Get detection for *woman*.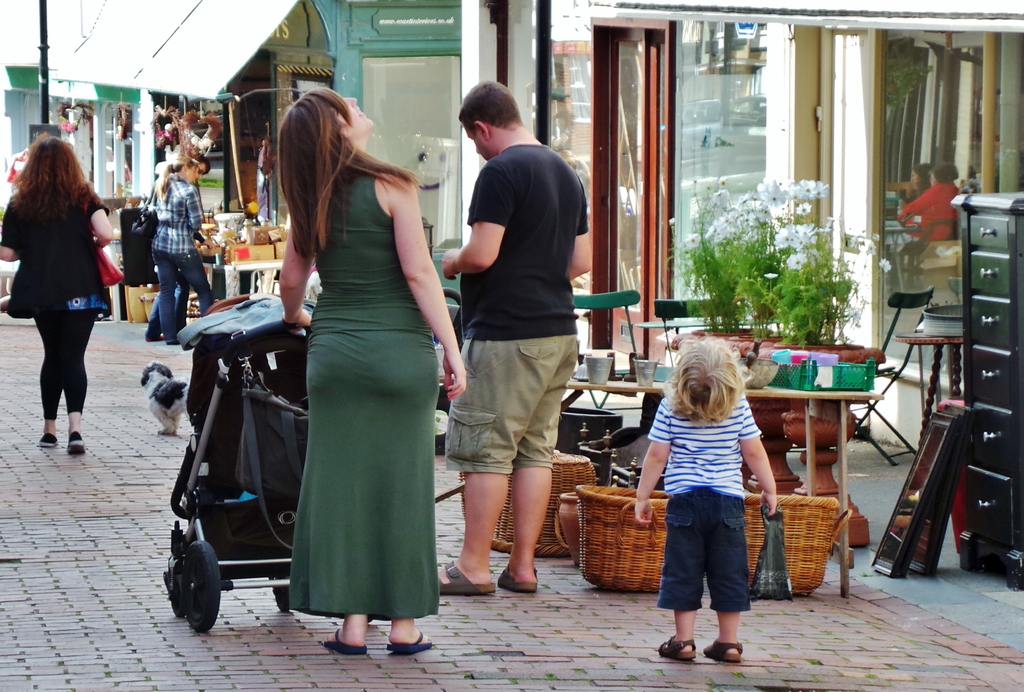
Detection: select_region(277, 106, 449, 641).
